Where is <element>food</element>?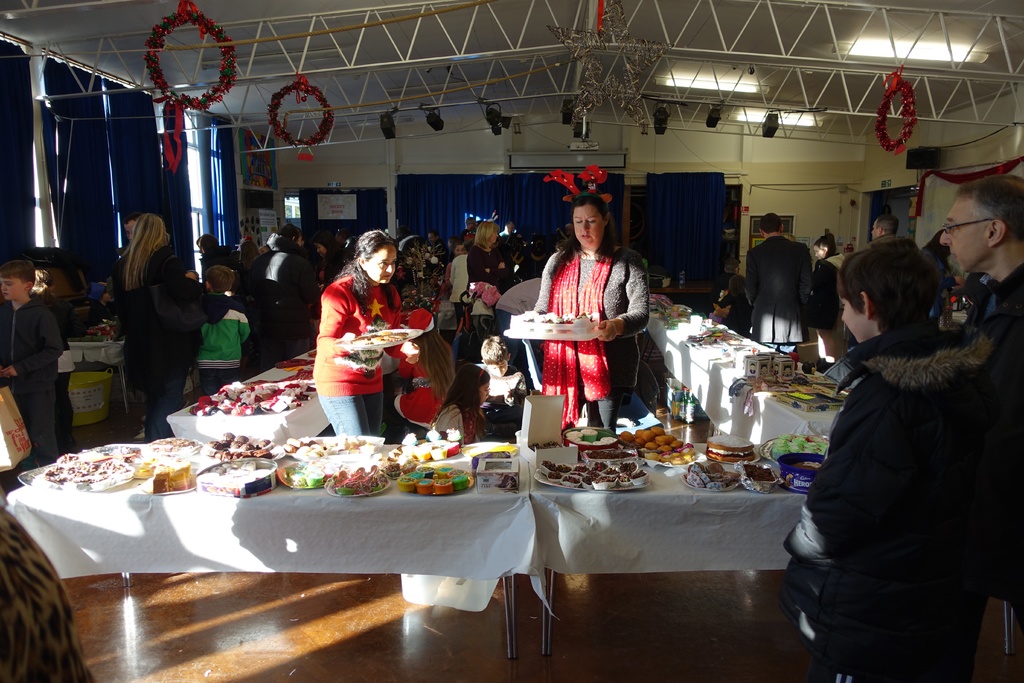
485 441 518 454.
